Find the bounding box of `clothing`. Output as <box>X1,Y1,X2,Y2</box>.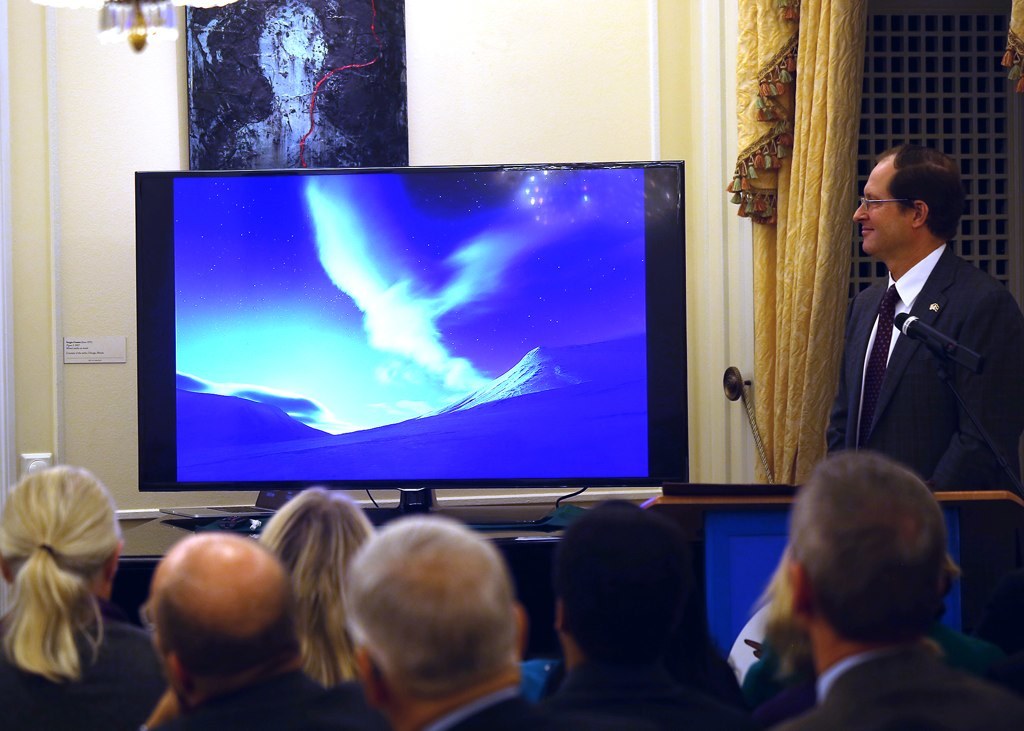
<box>773,638,1023,730</box>.
